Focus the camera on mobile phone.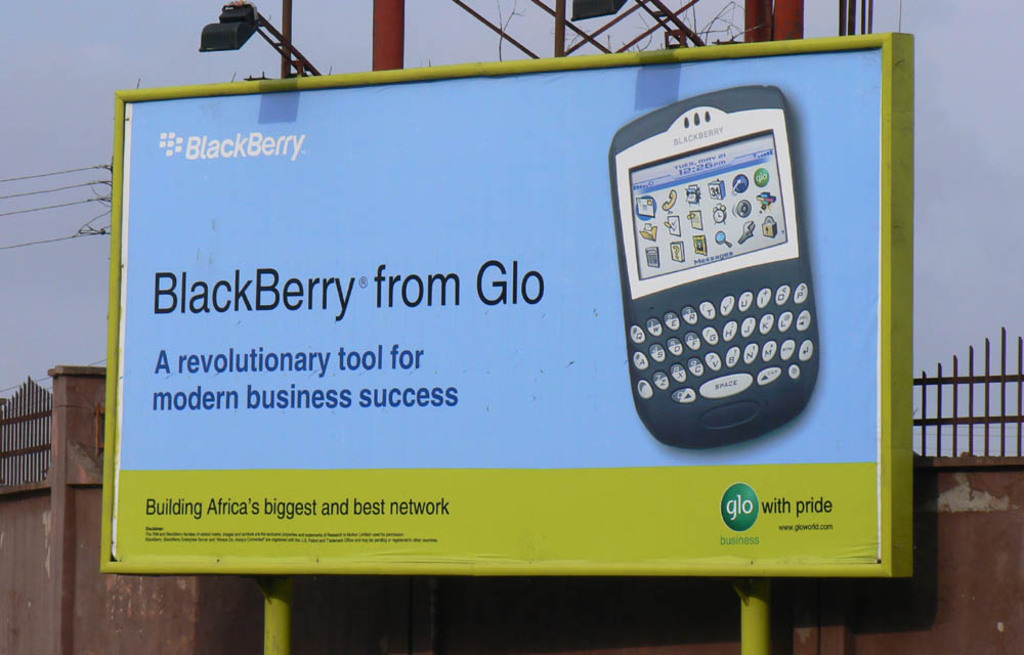
Focus region: x1=607, y1=92, x2=820, y2=455.
